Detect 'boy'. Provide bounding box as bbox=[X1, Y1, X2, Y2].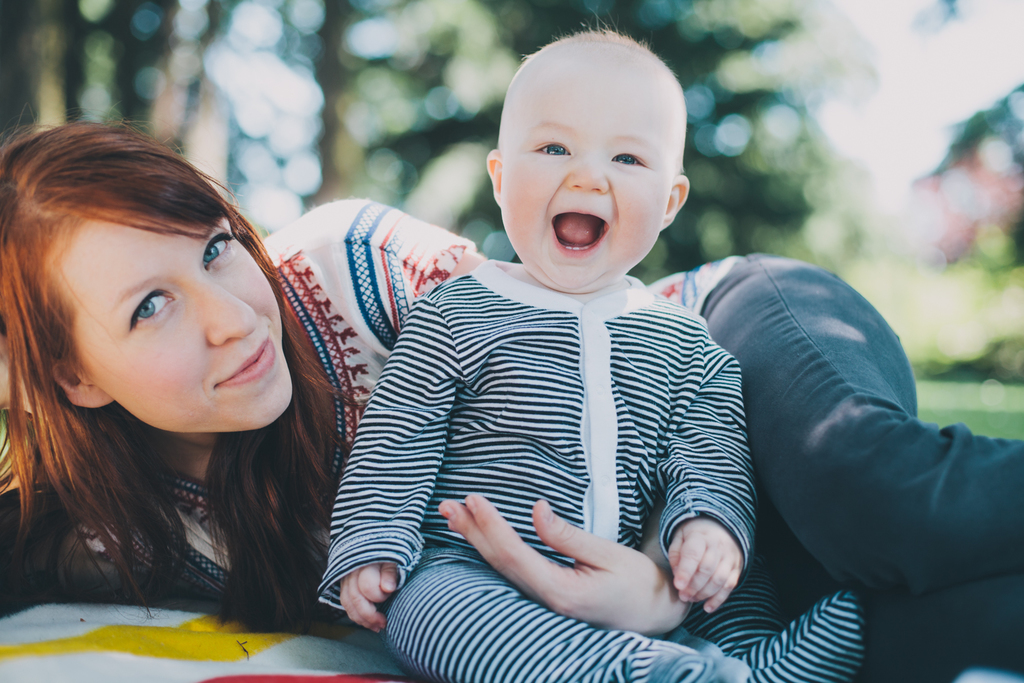
bbox=[319, 14, 885, 682].
